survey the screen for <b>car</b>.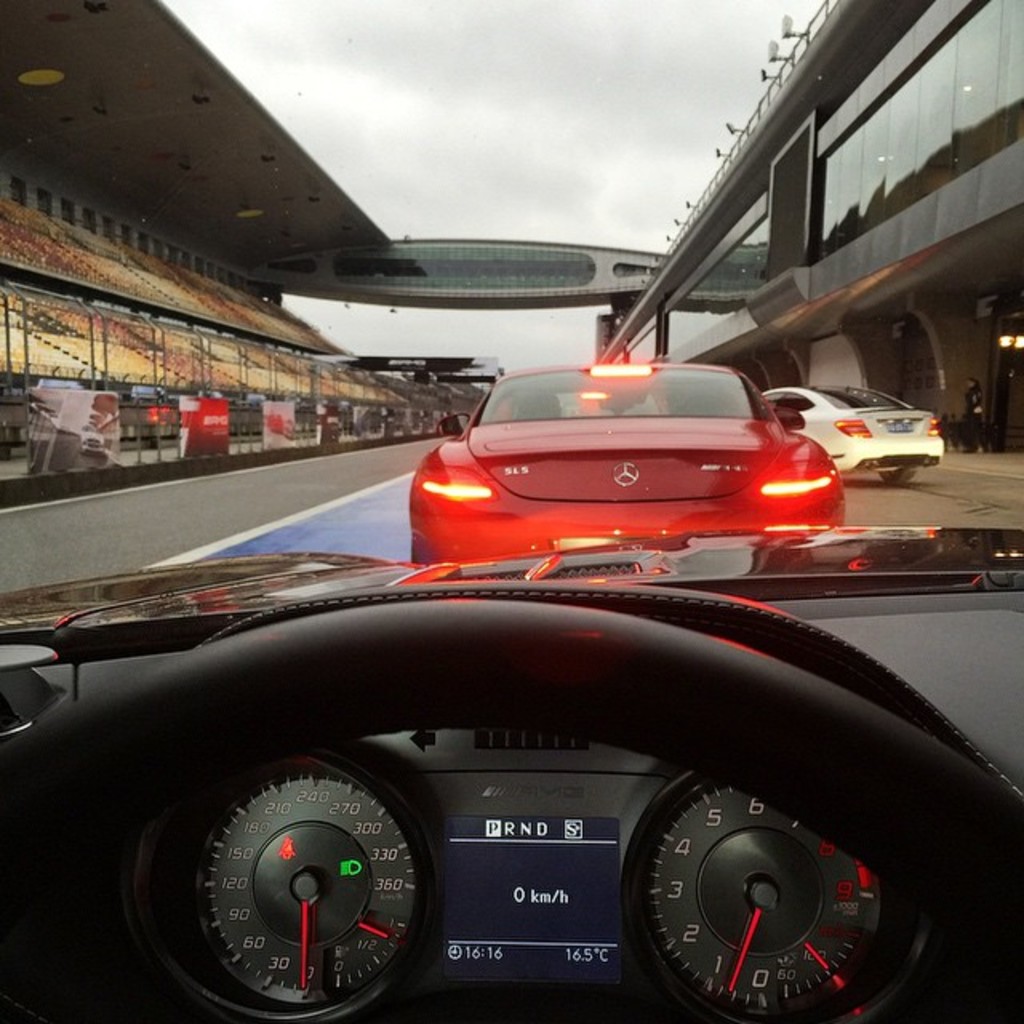
Survey found: x1=755 y1=378 x2=944 y2=490.
